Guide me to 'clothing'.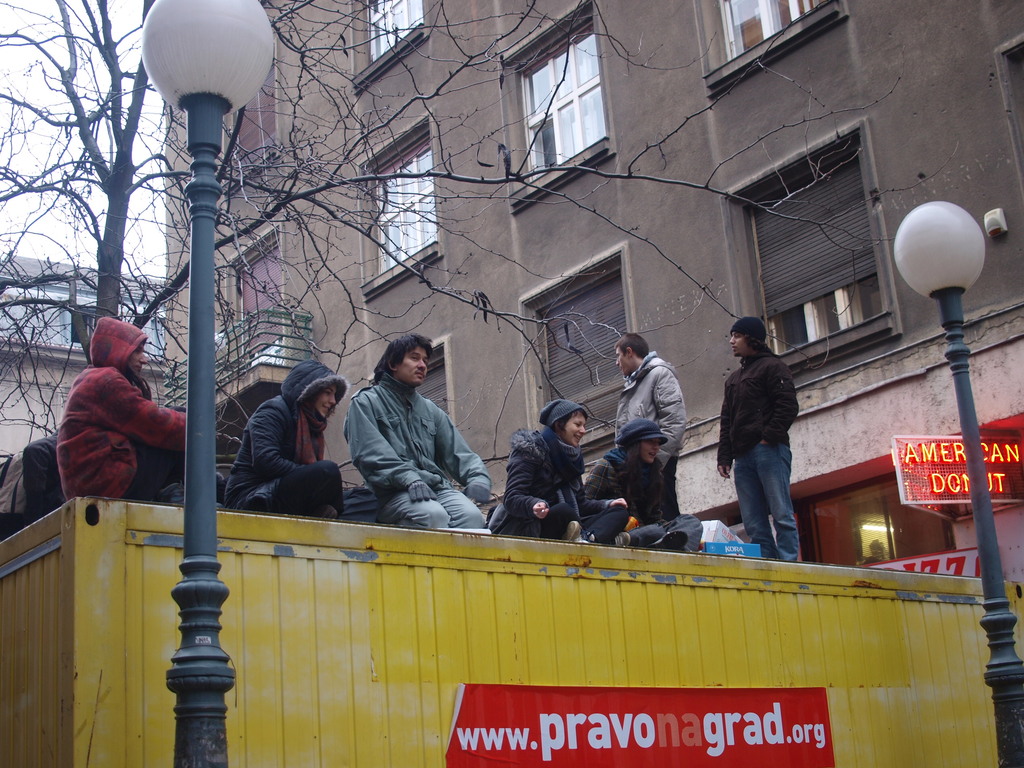
Guidance: box=[222, 362, 345, 514].
